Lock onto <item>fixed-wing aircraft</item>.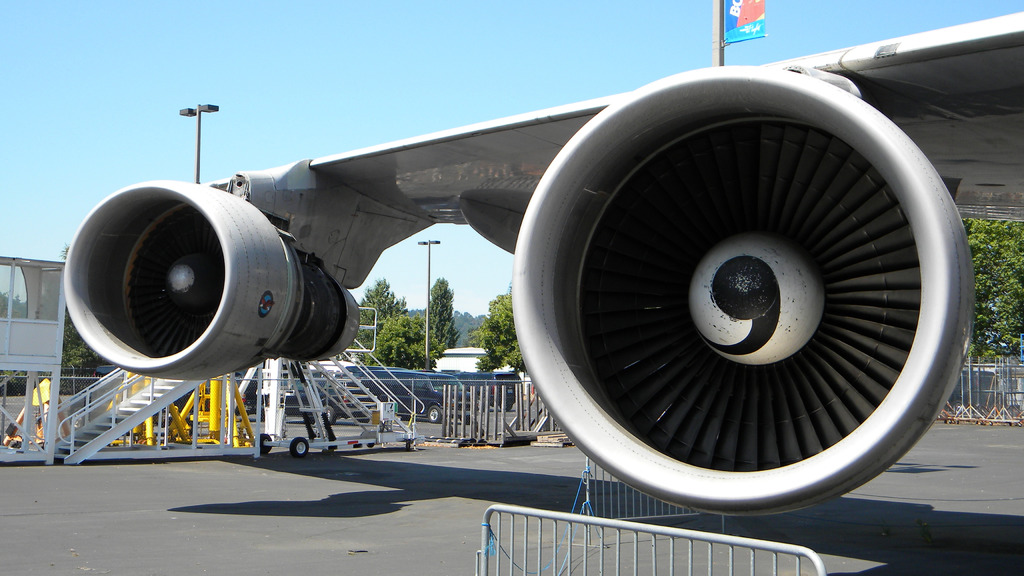
Locked: rect(64, 10, 1023, 524).
